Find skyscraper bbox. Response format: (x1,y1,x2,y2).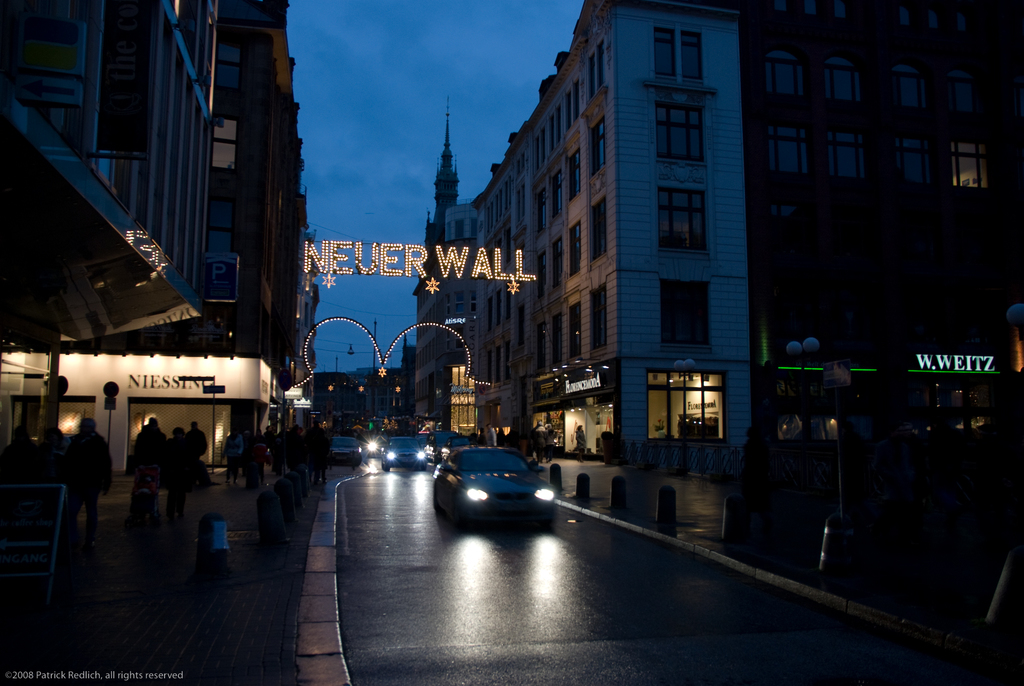
(4,0,323,494).
